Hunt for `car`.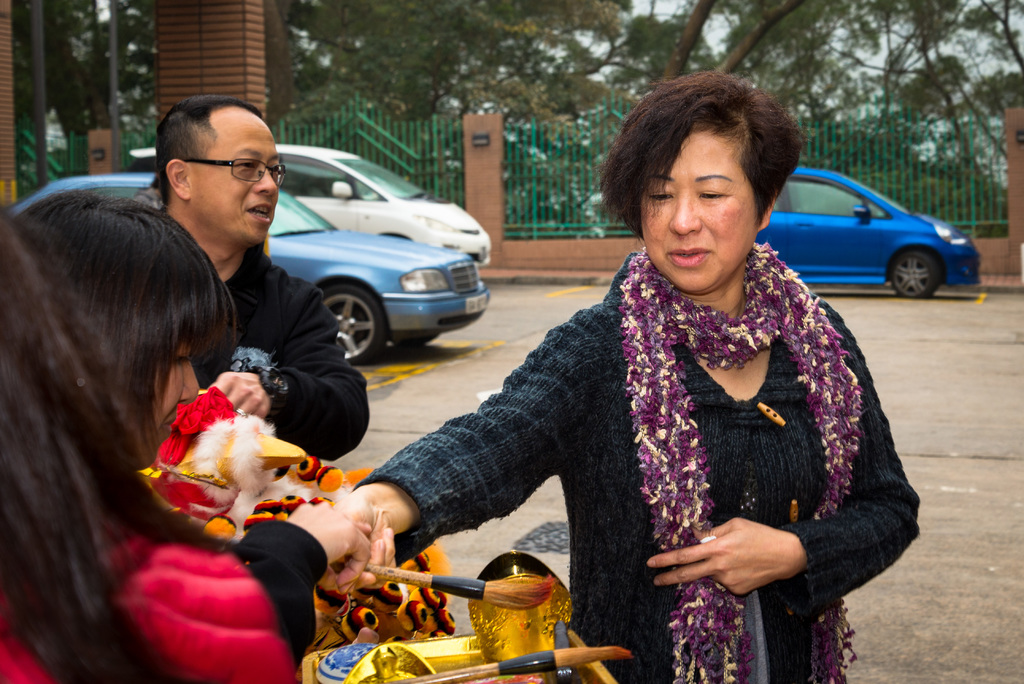
Hunted down at detection(5, 172, 491, 365).
